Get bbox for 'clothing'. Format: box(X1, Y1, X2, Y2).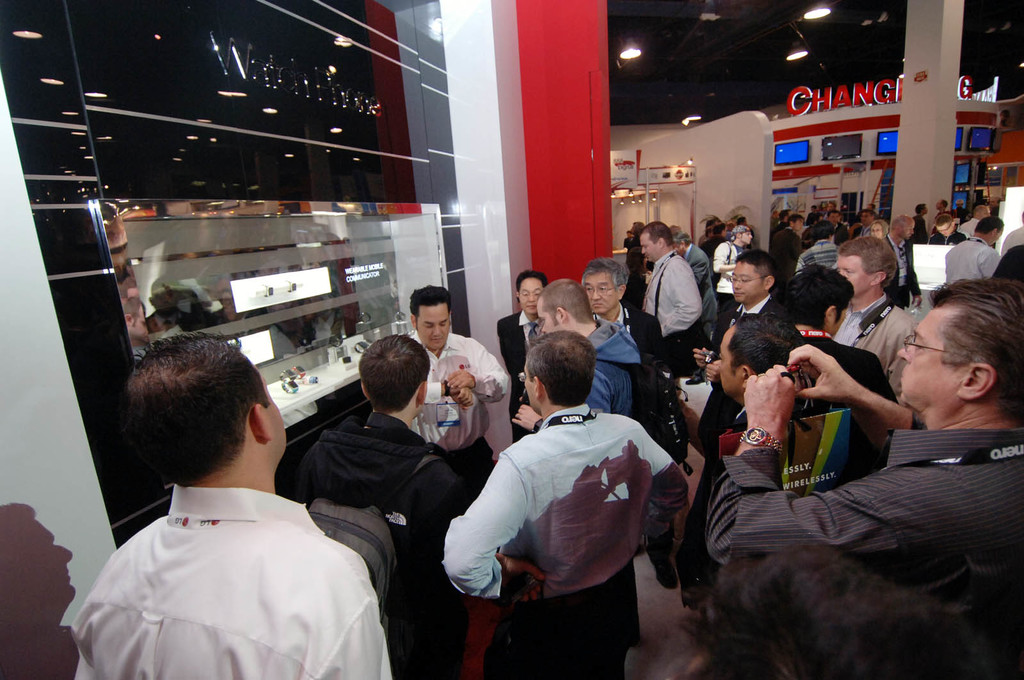
box(440, 403, 692, 668).
